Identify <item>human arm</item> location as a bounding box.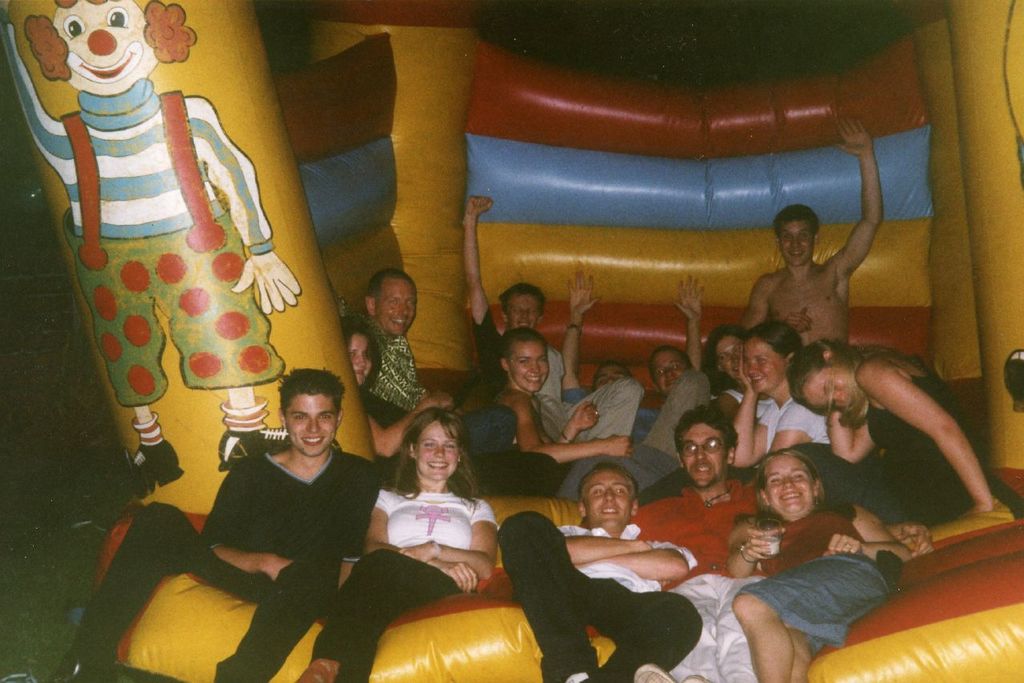
bbox=(198, 91, 303, 318).
